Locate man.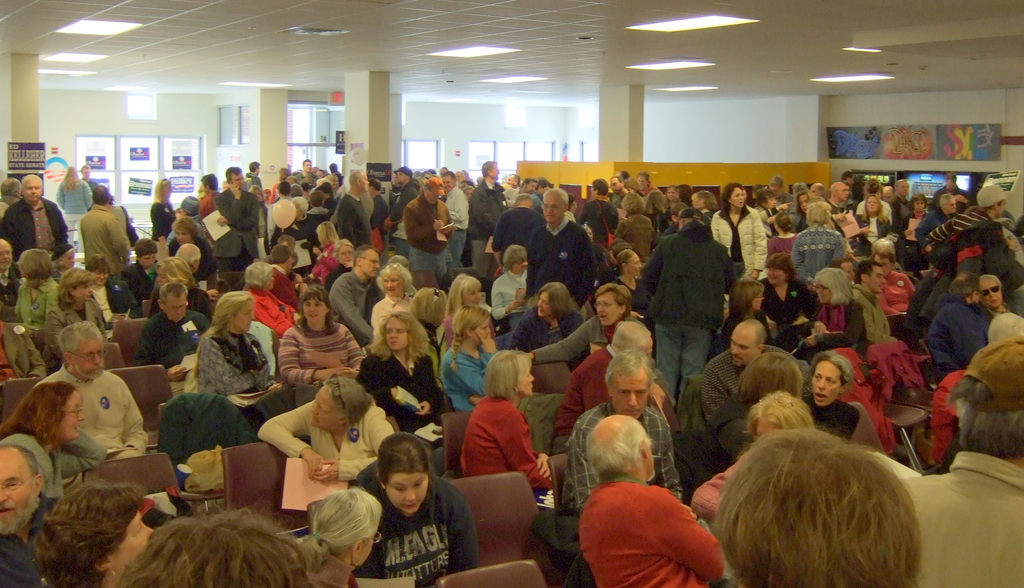
Bounding box: 824/181/854/215.
